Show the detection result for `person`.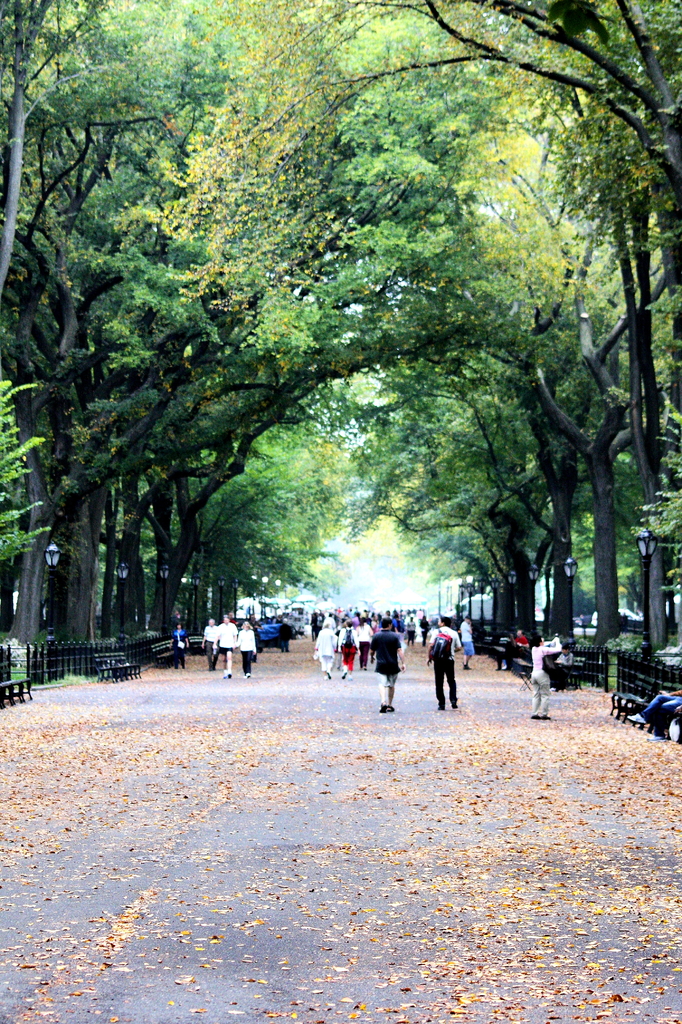
x1=337 y1=617 x2=360 y2=682.
